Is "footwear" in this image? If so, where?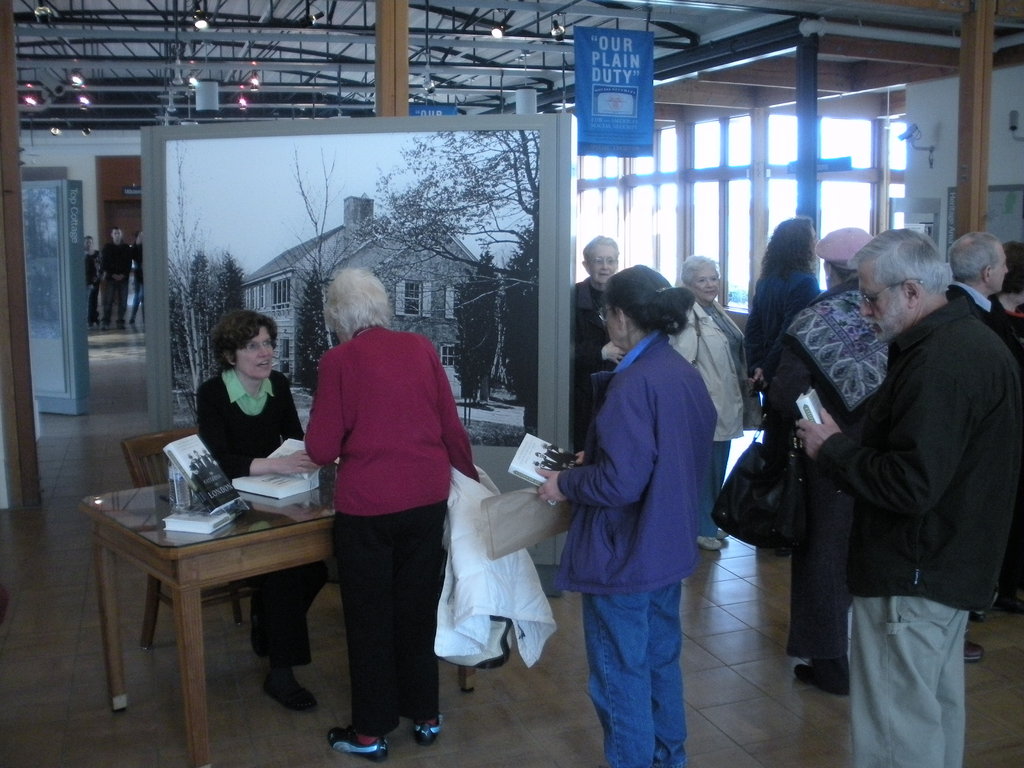
Yes, at x1=117, y1=323, x2=130, y2=332.
